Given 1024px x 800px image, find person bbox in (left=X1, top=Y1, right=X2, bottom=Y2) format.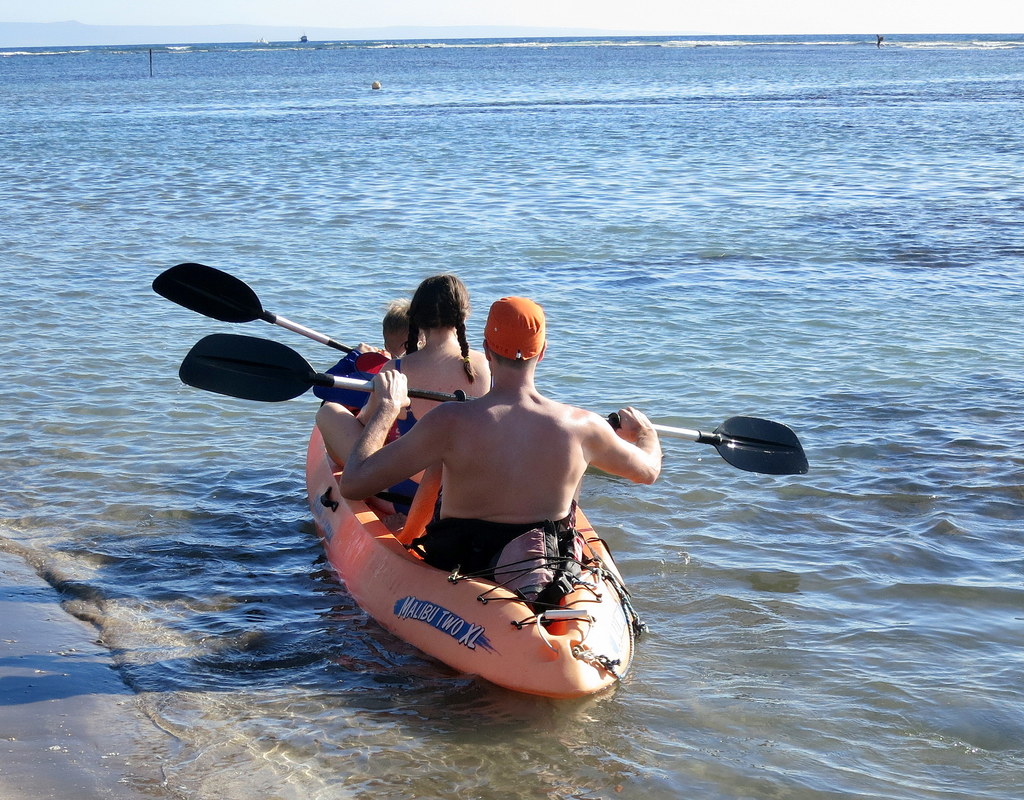
(left=339, top=294, right=662, bottom=604).
